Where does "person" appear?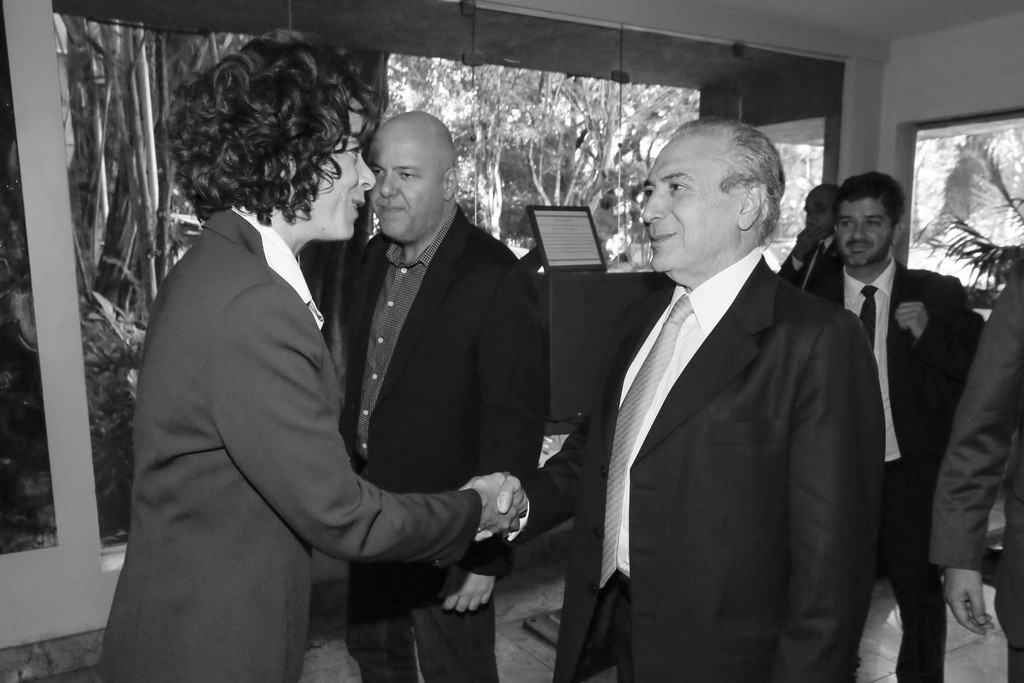
Appears at [left=99, top=40, right=527, bottom=682].
